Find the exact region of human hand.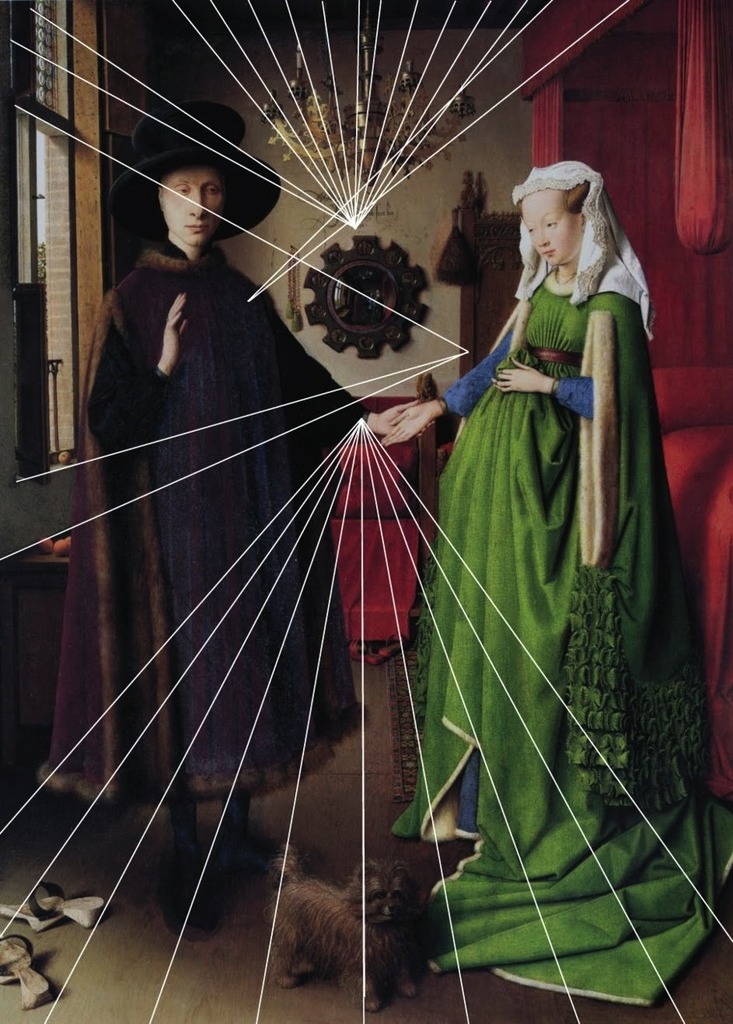
Exact region: 376, 401, 439, 449.
